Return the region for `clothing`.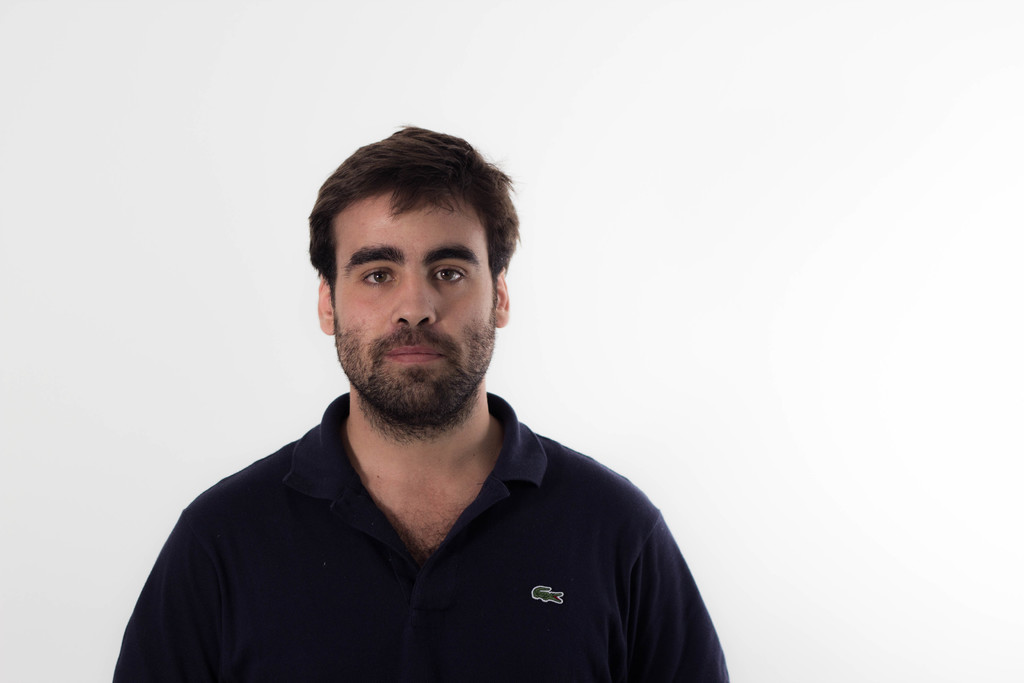
<bbox>100, 355, 759, 676</bbox>.
